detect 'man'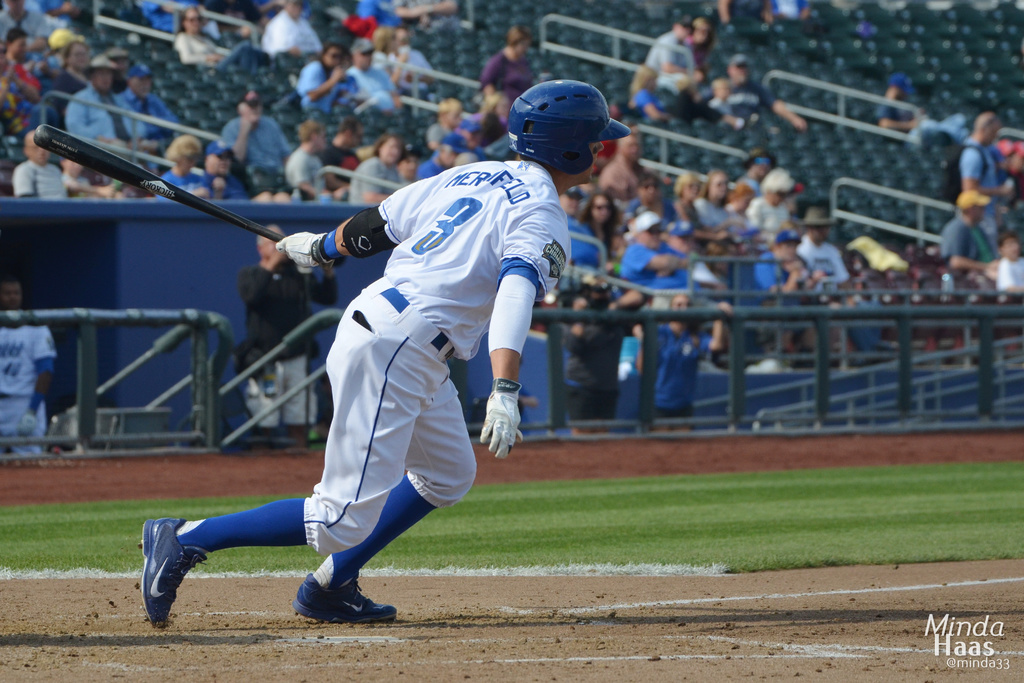
(792, 207, 851, 282)
